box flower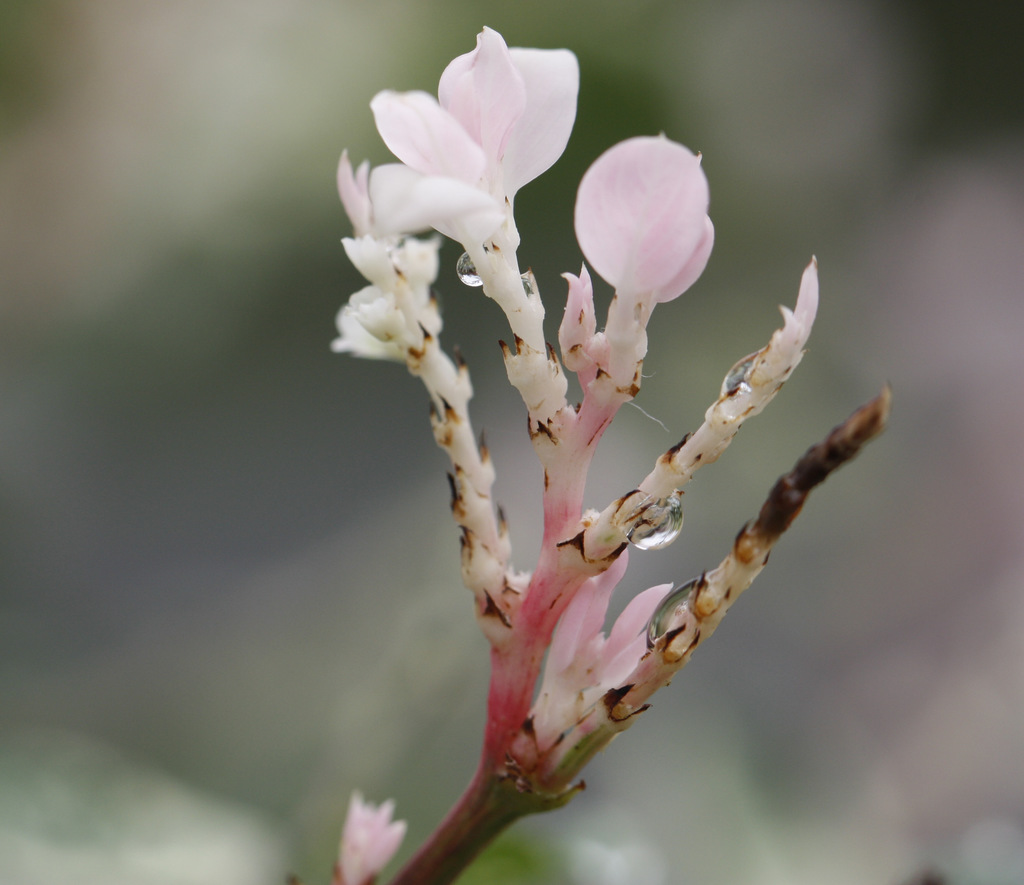
<box>771,253,819,375</box>
